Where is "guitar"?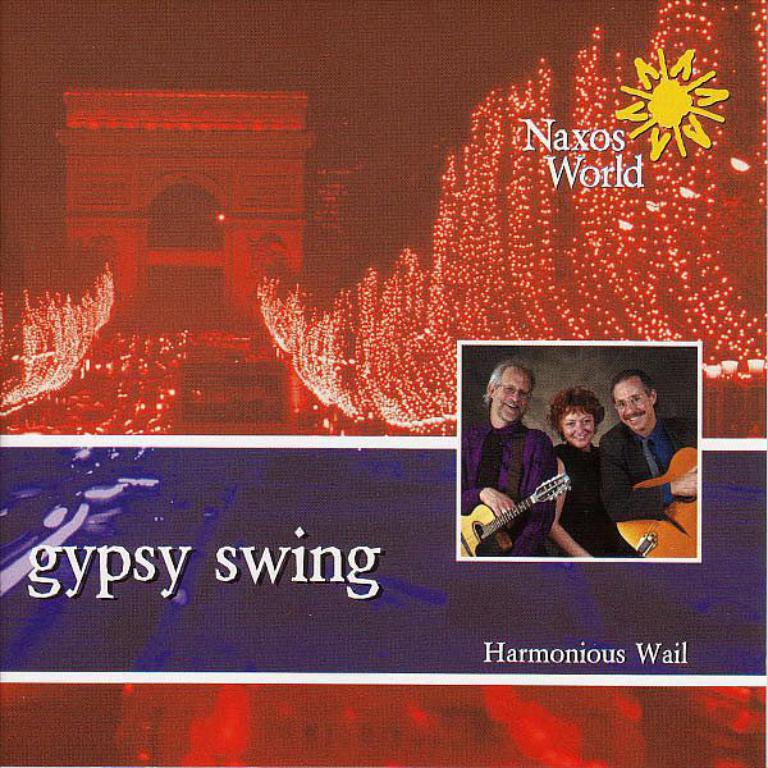
region(472, 451, 600, 558).
